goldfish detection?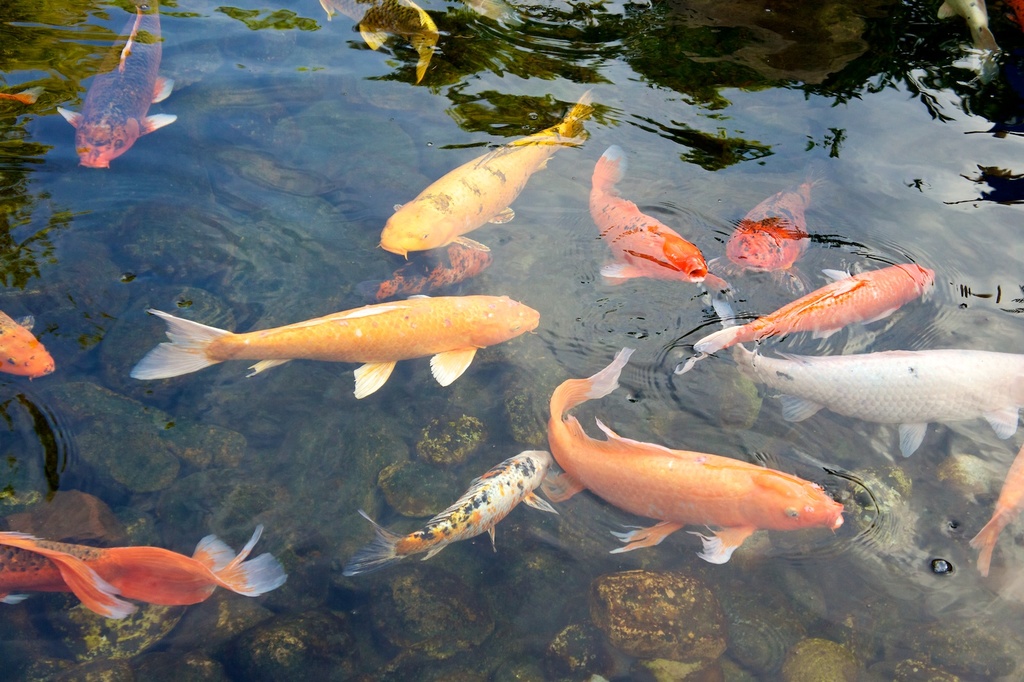
<bbox>56, 0, 179, 169</bbox>
